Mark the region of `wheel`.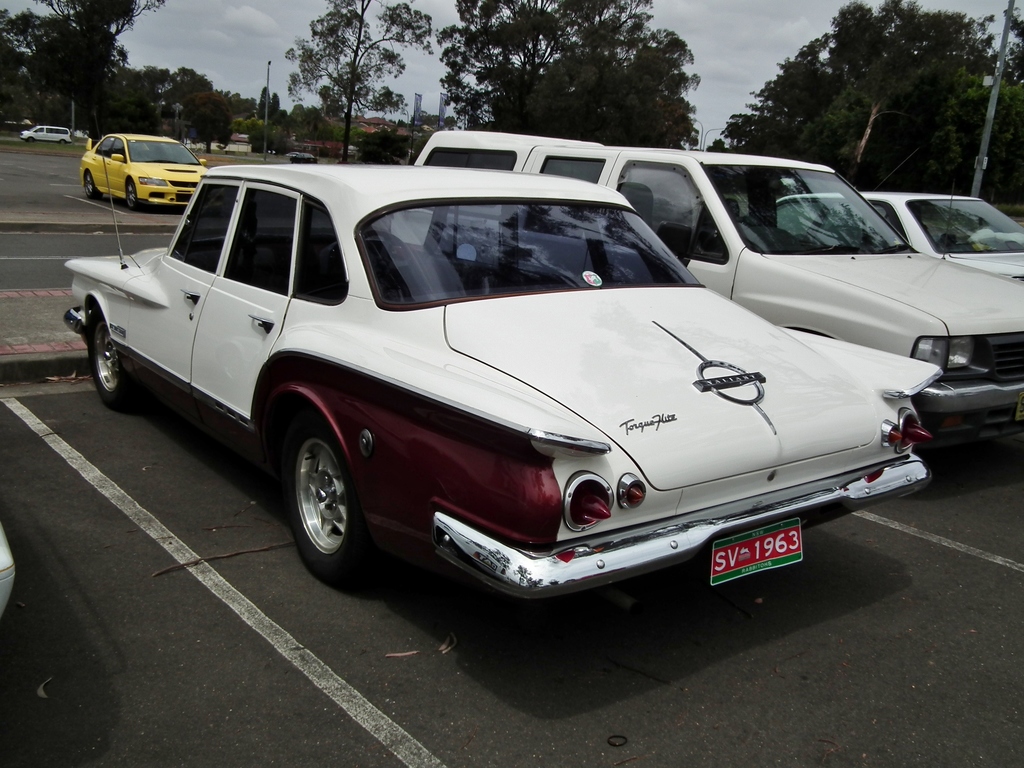
Region: [83, 170, 100, 200].
